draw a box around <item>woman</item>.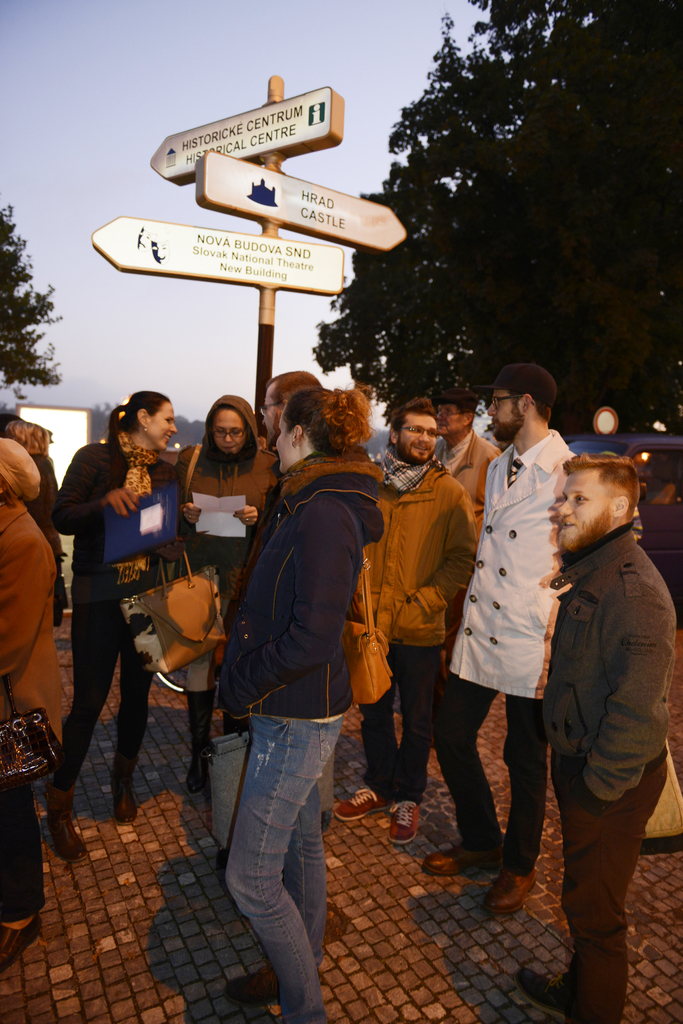
box=[0, 441, 68, 968].
